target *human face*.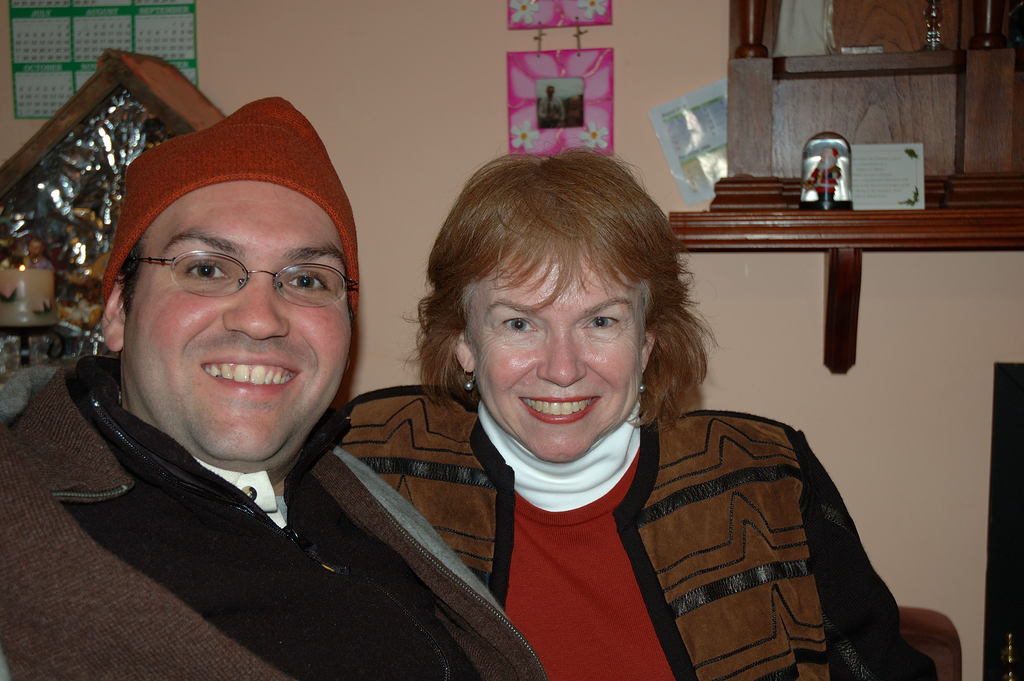
Target region: pyautogui.locateOnScreen(122, 177, 351, 459).
